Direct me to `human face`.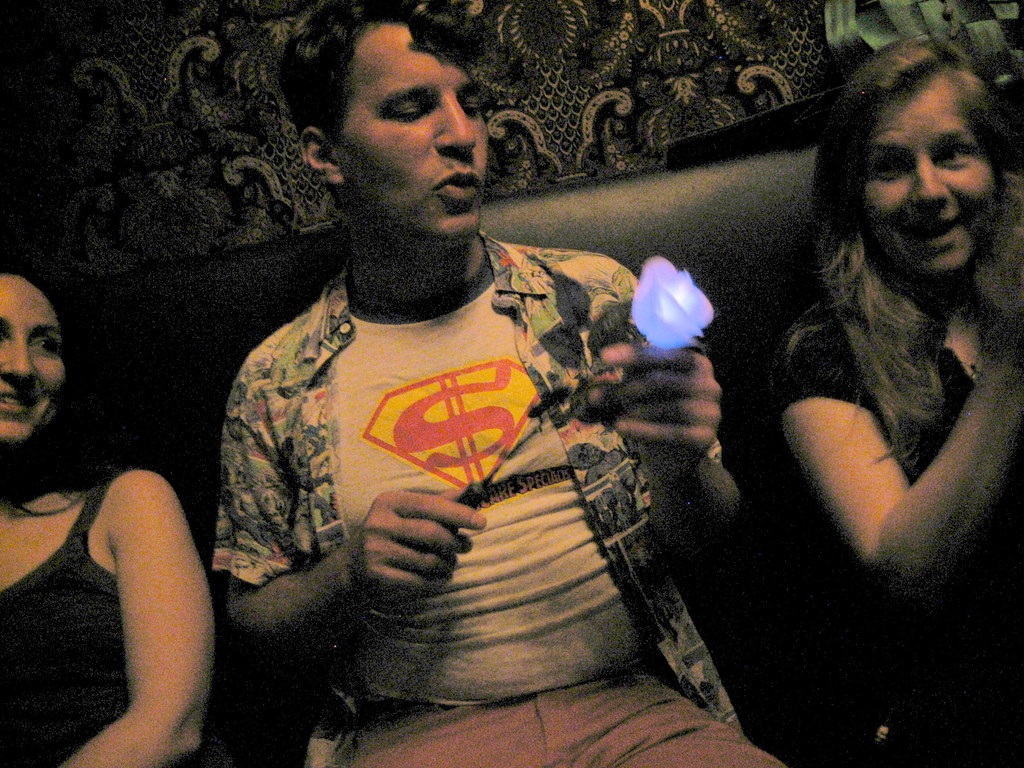
Direction: l=335, t=20, r=490, b=238.
